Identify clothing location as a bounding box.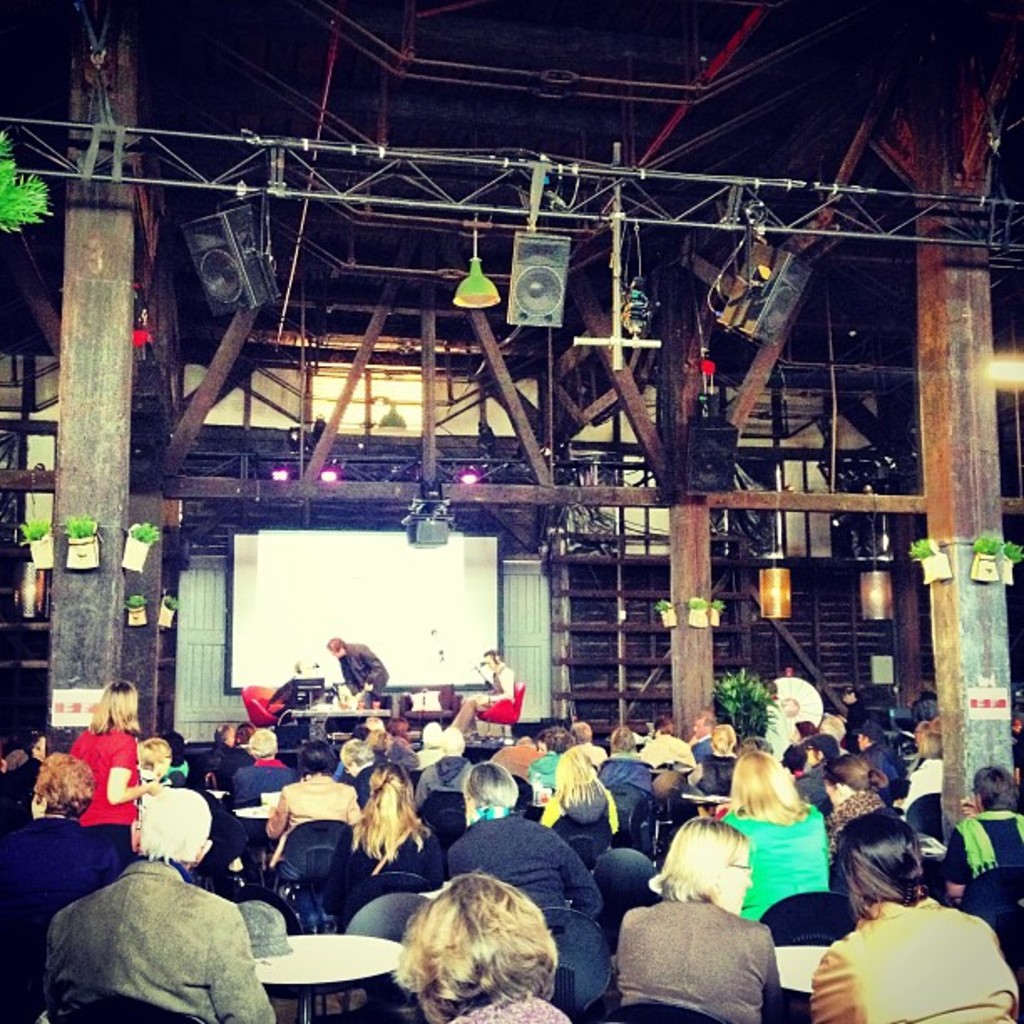
bbox=(719, 798, 843, 925).
